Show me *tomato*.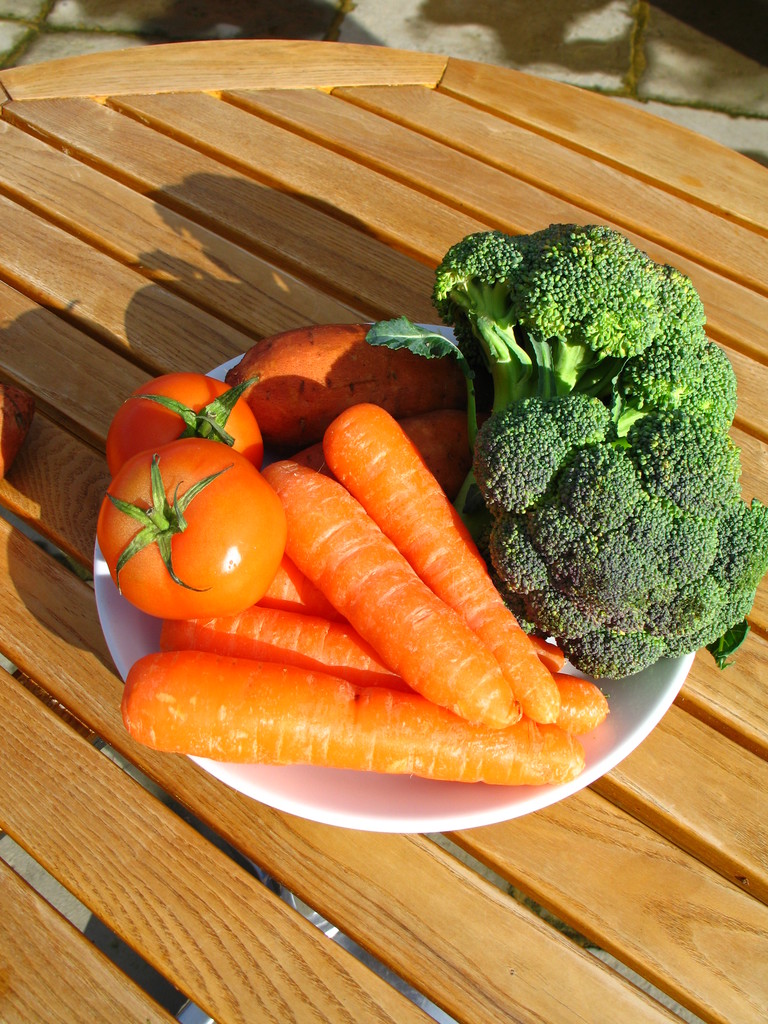
*tomato* is here: Rect(101, 372, 260, 488).
